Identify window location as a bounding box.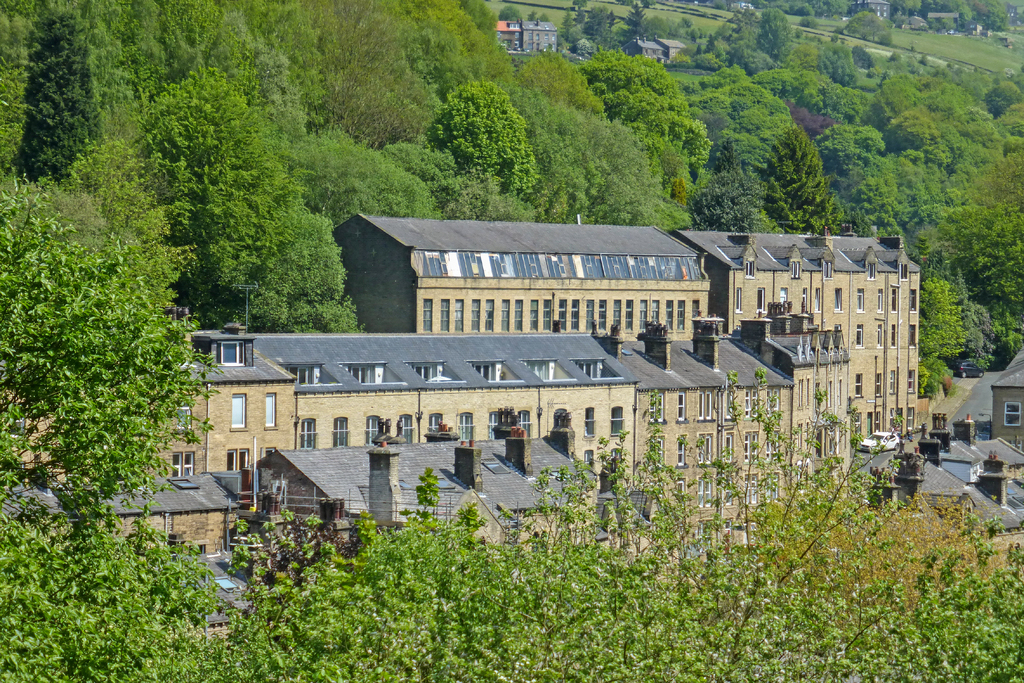
box=[736, 290, 744, 315].
